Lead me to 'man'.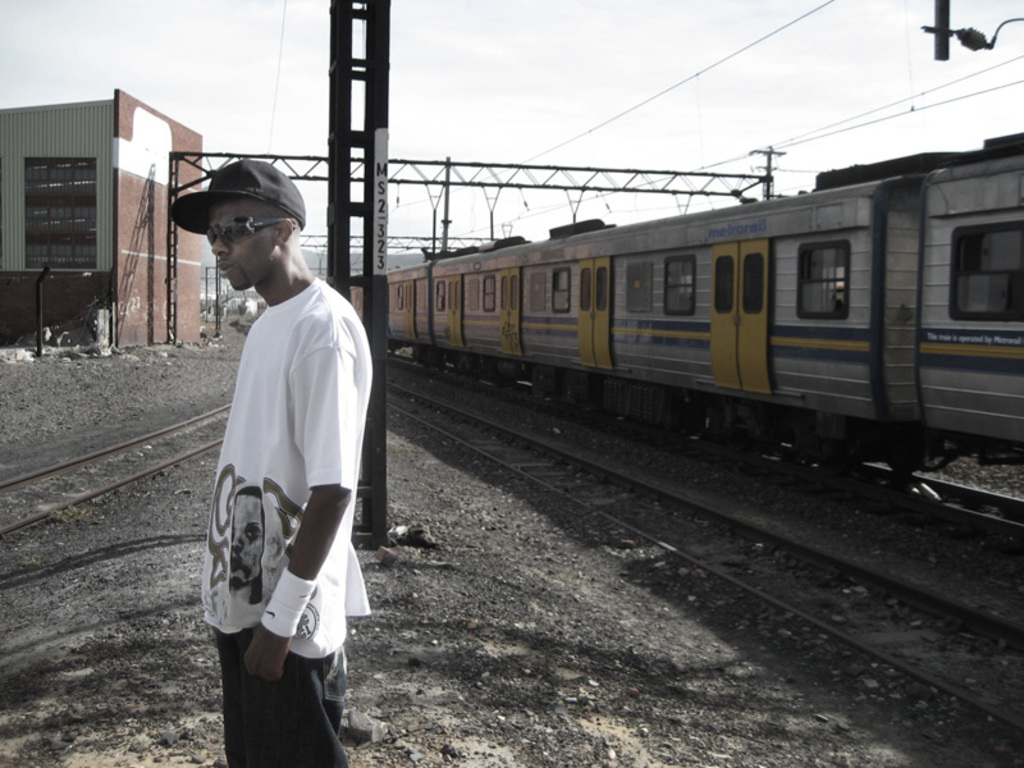
Lead to rect(197, 161, 372, 758).
